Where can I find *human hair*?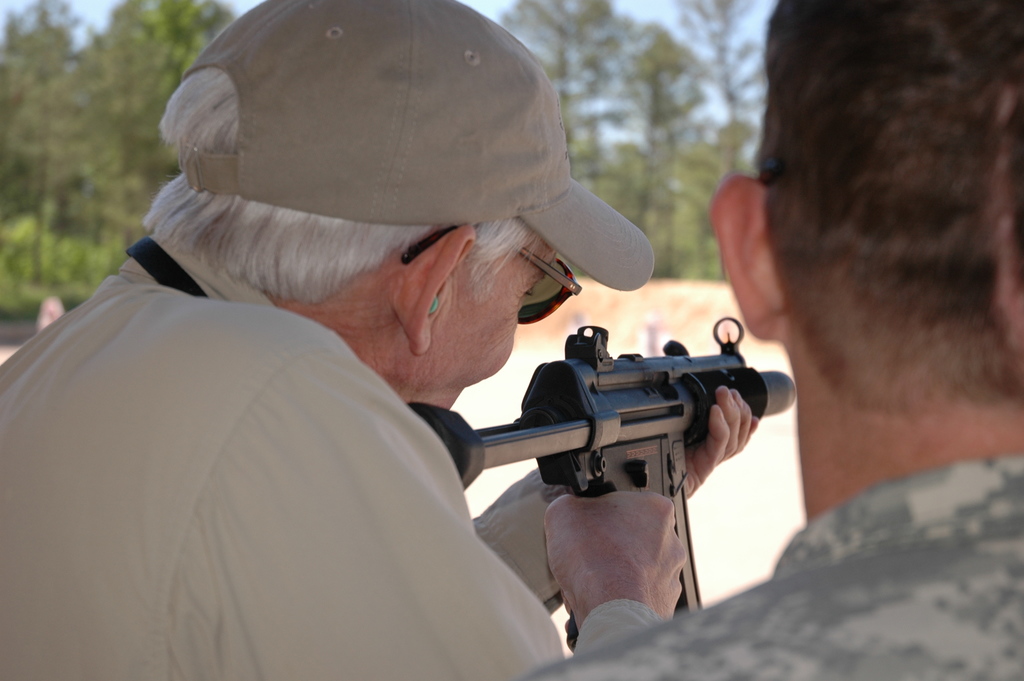
You can find it at x1=757 y1=0 x2=1023 y2=412.
